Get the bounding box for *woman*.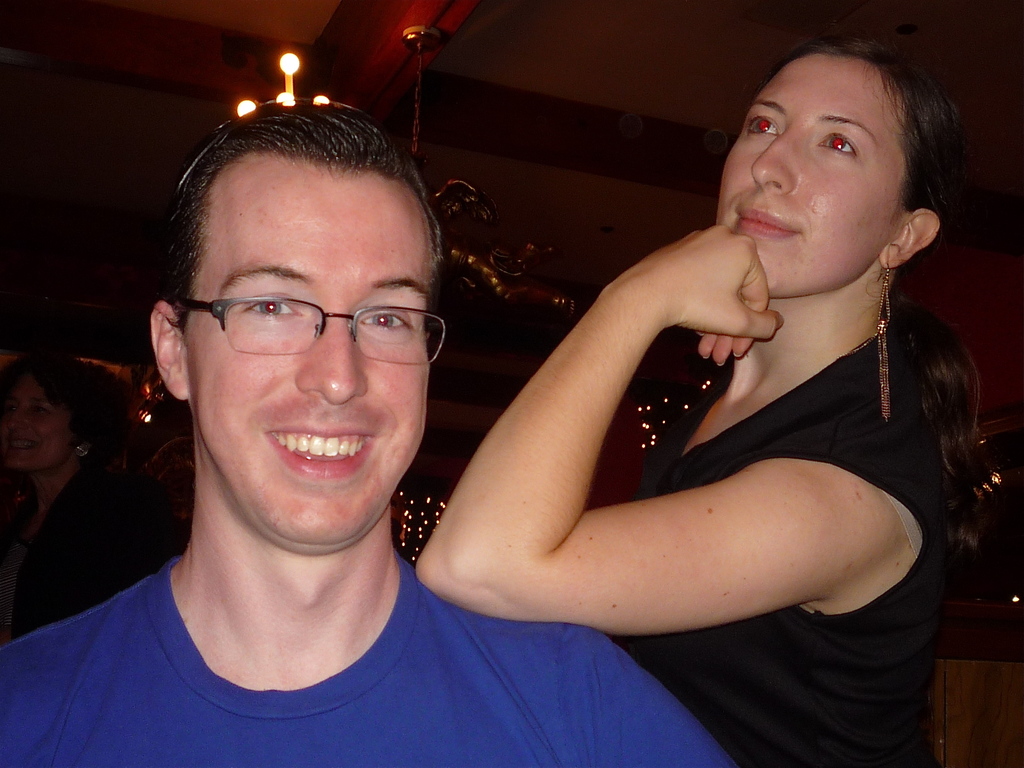
[x1=0, y1=354, x2=184, y2=650].
